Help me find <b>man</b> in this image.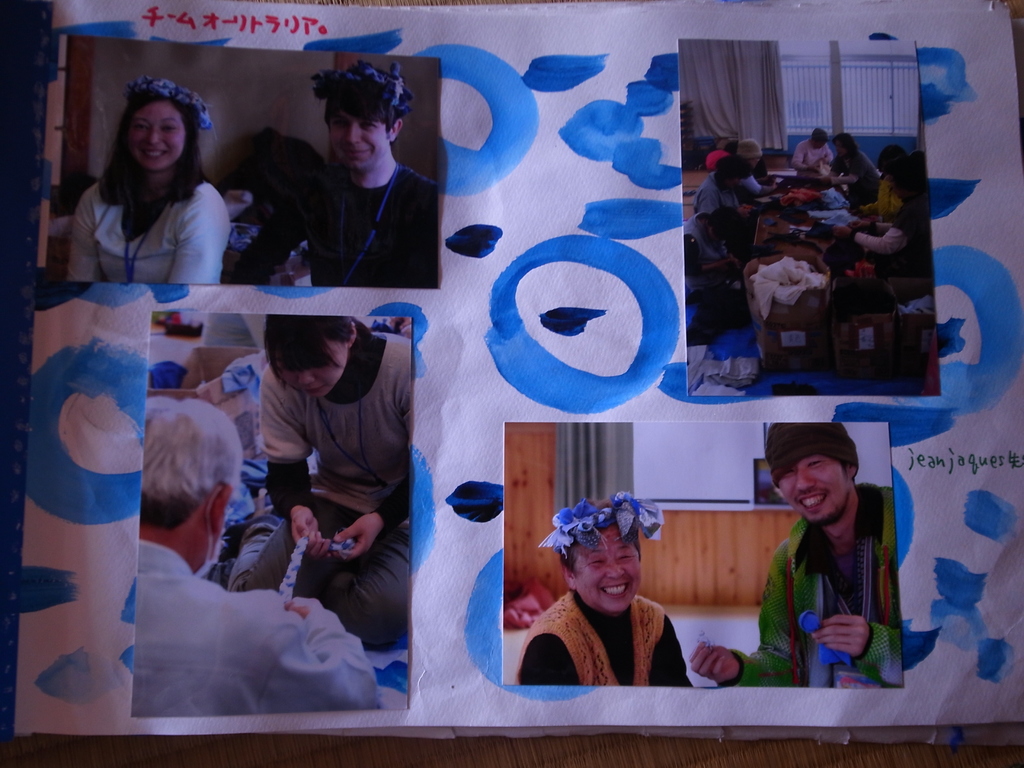
Found it: 136:396:382:720.
